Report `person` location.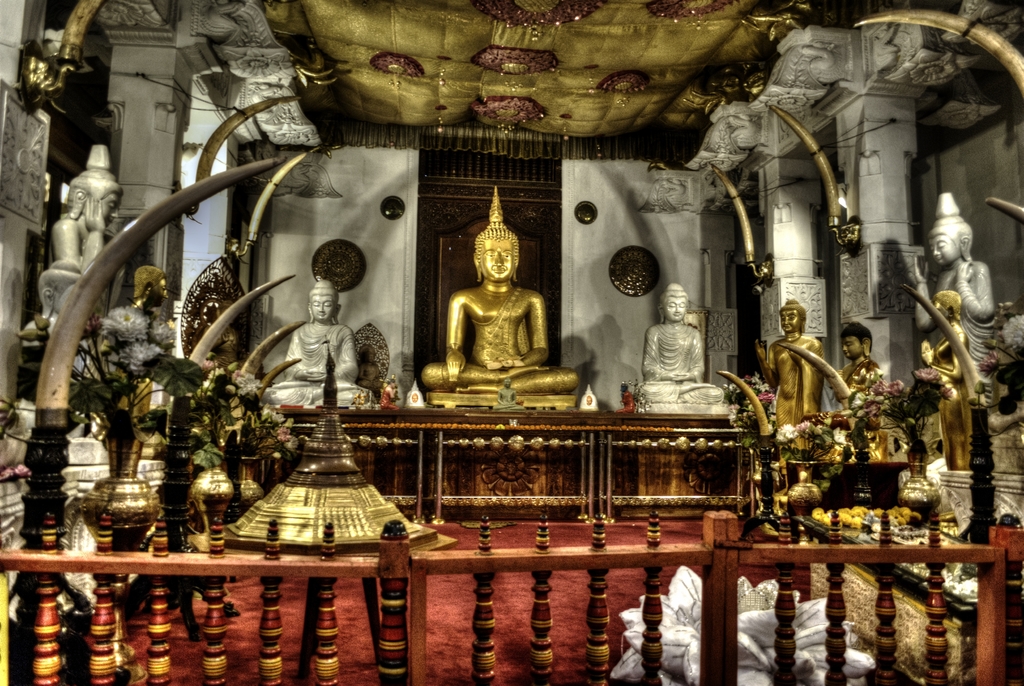
Report: pyautogui.locateOnScreen(281, 296, 355, 426).
